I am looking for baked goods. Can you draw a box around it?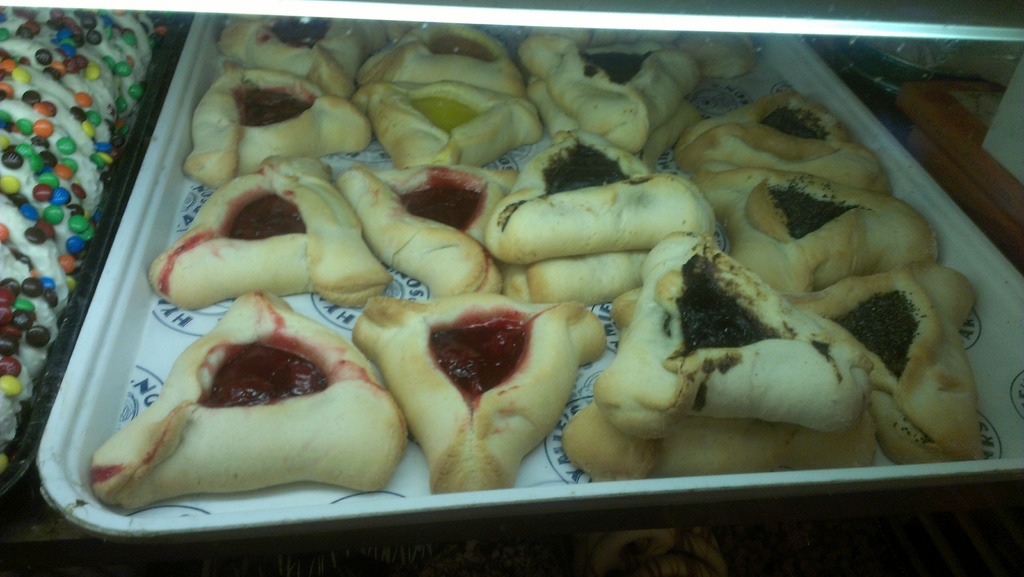
Sure, the bounding box is [x1=98, y1=293, x2=404, y2=496].
